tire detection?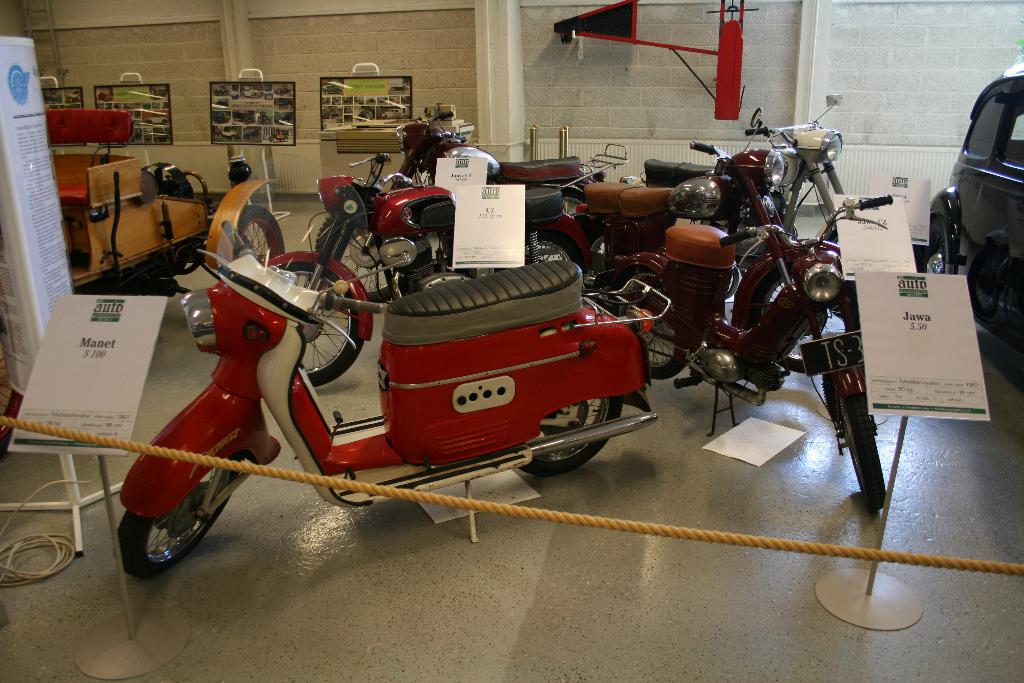
x1=518 y1=393 x2=626 y2=476
